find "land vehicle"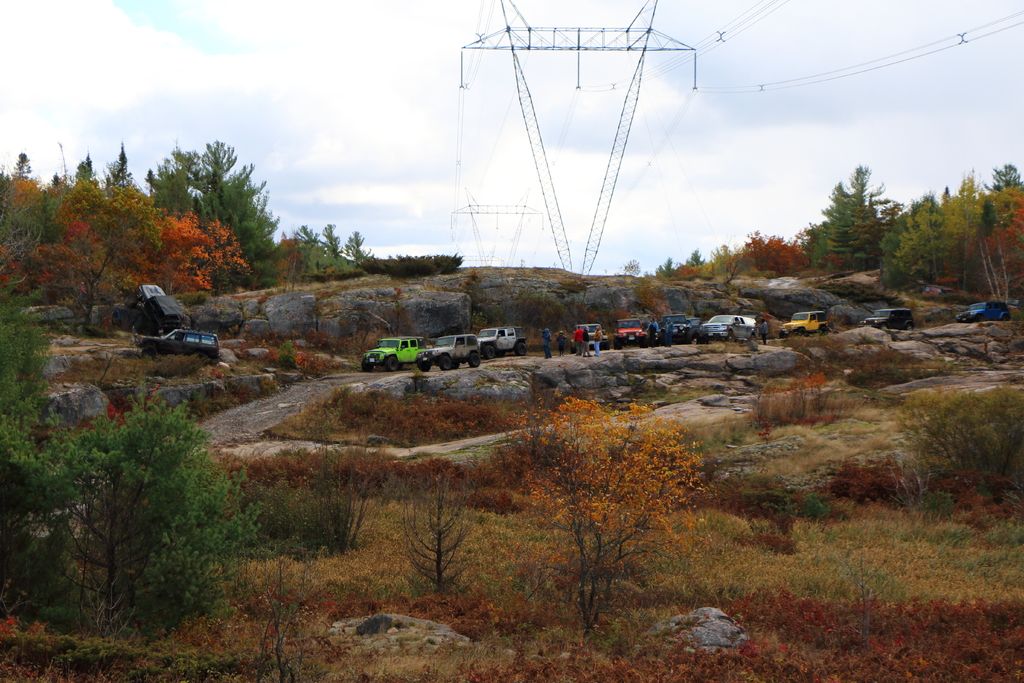
(362, 337, 425, 371)
